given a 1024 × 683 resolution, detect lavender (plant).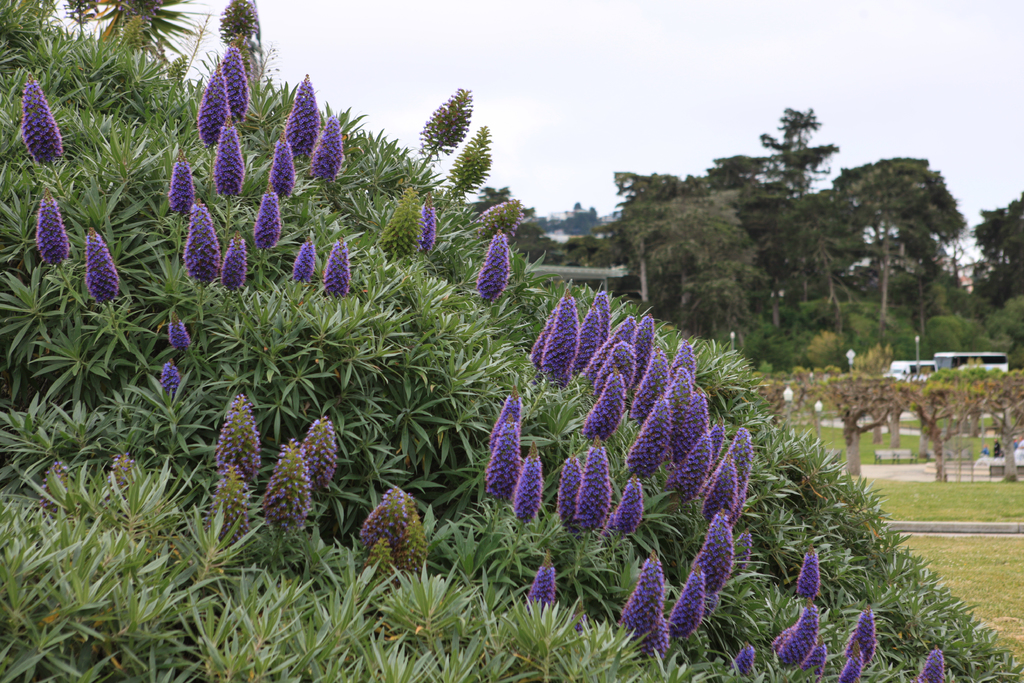
pyautogui.locateOnScreen(162, 315, 203, 364).
